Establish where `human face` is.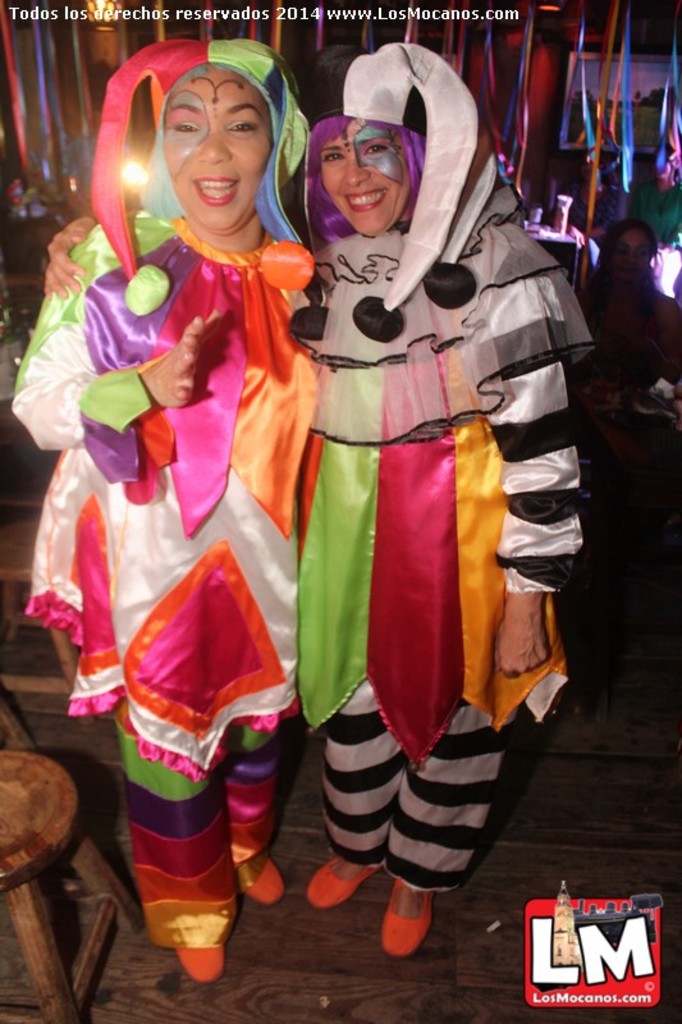
Established at 321/109/417/239.
